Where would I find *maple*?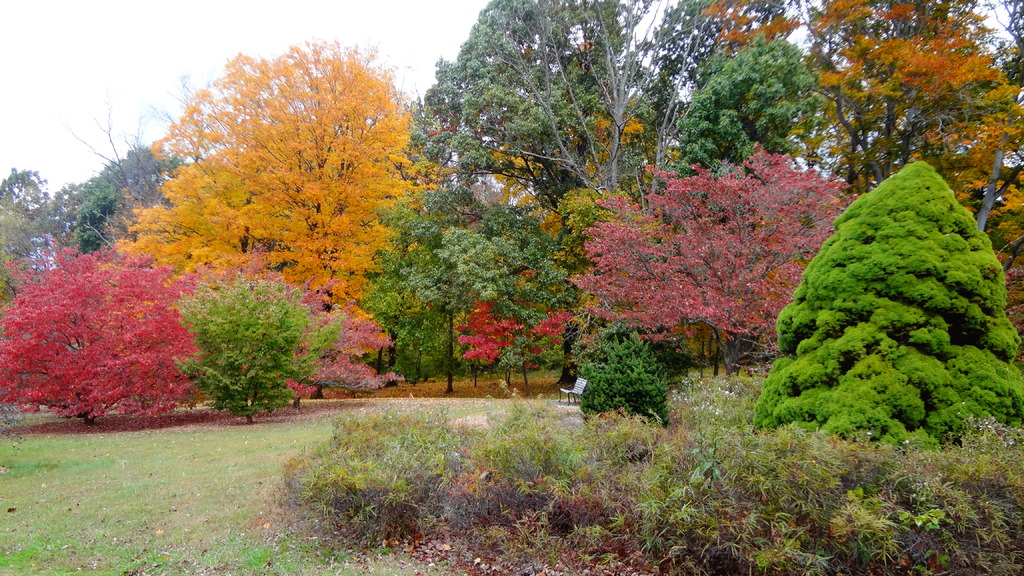
At <region>648, 0, 783, 78</region>.
